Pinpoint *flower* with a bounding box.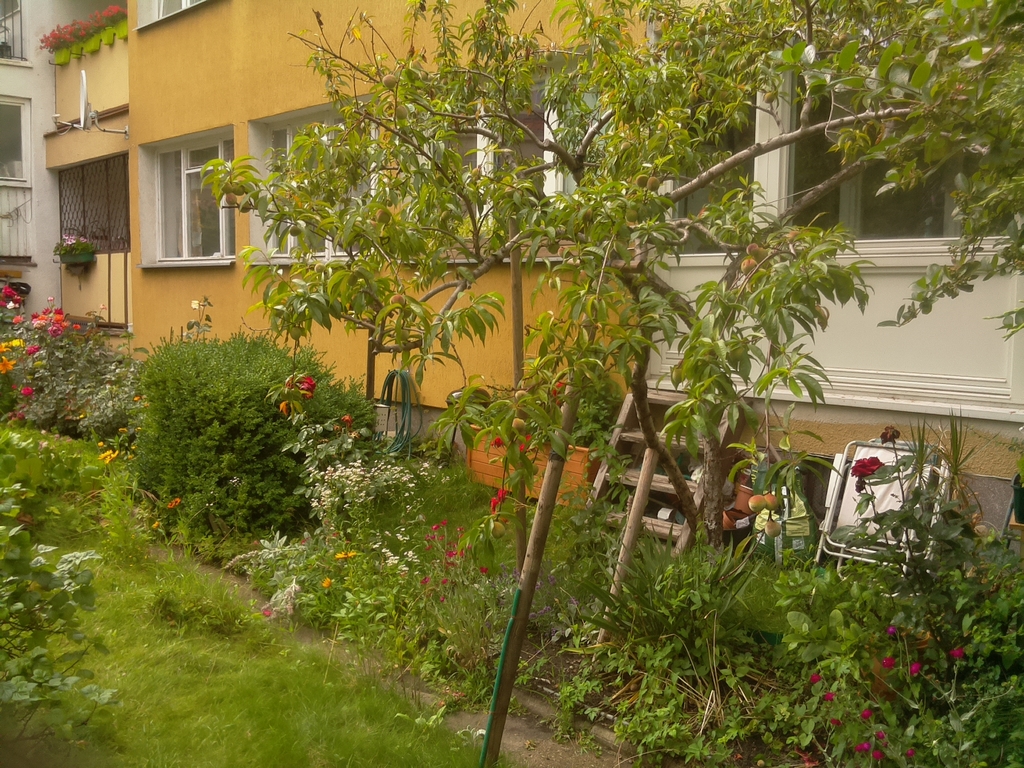
bbox(949, 651, 965, 663).
